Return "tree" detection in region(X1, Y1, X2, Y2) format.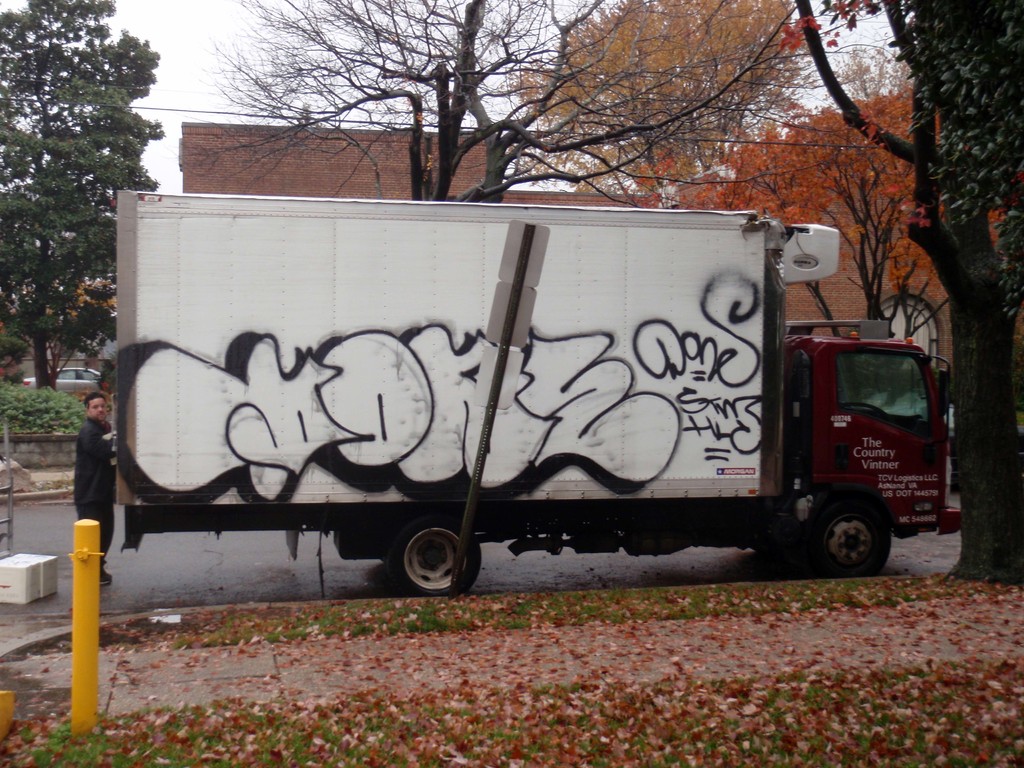
region(0, 0, 179, 401).
